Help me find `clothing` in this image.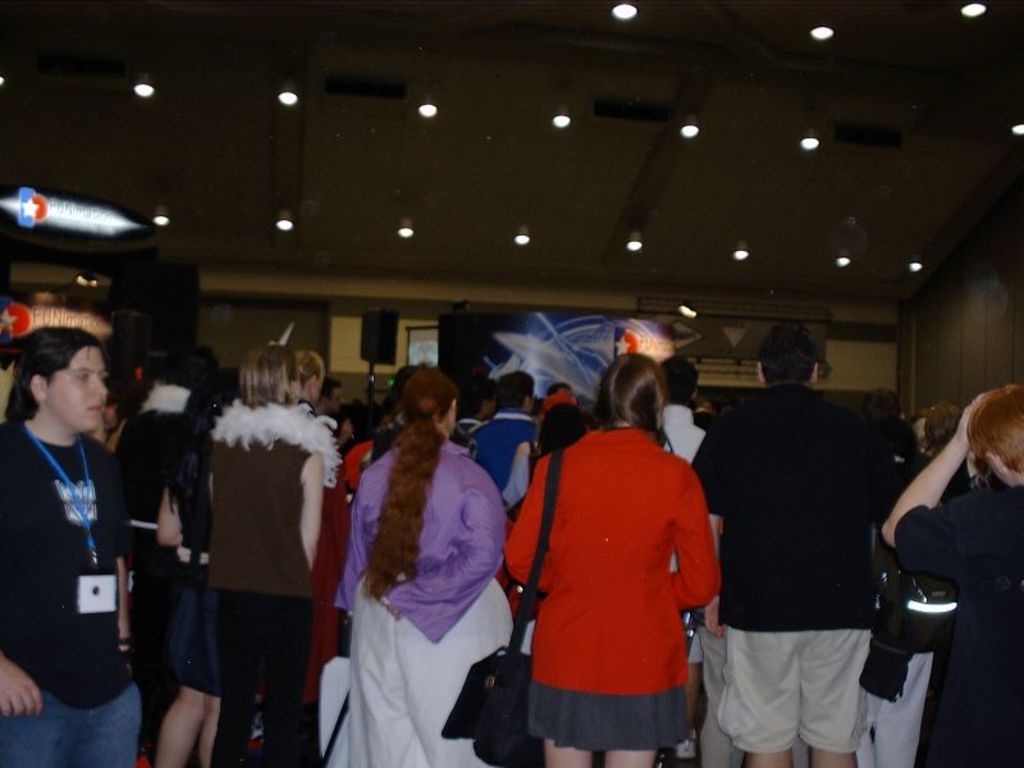
Found it: (left=504, top=413, right=717, bottom=737).
